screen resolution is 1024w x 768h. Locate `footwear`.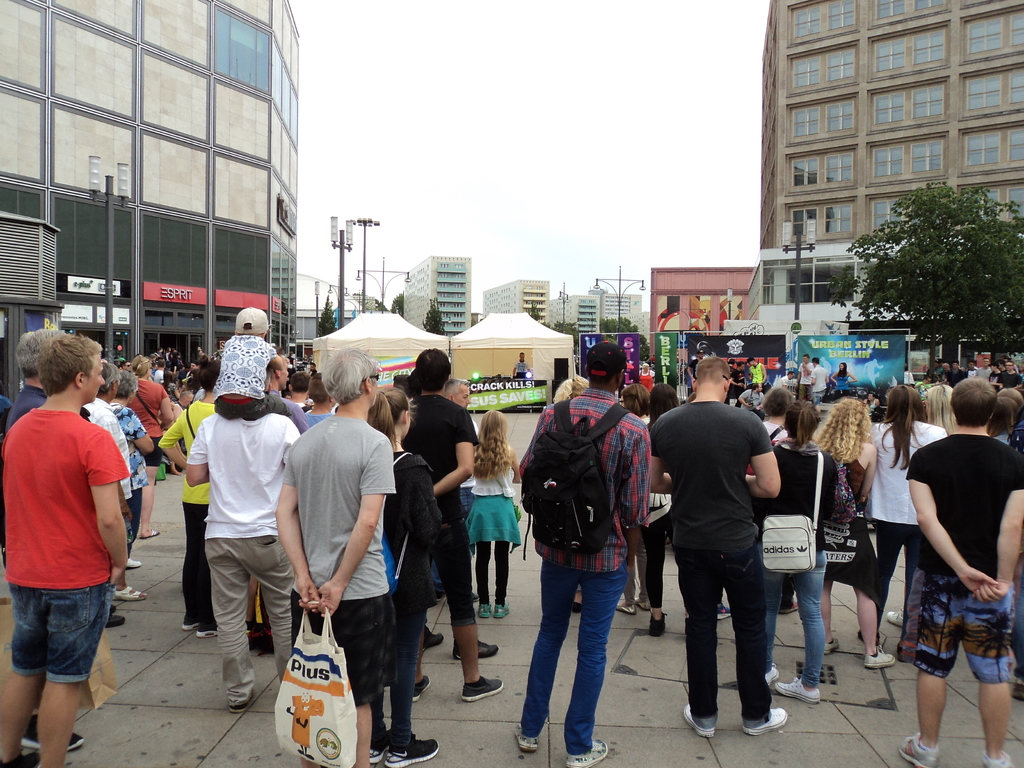
x1=863 y1=646 x2=898 y2=668.
